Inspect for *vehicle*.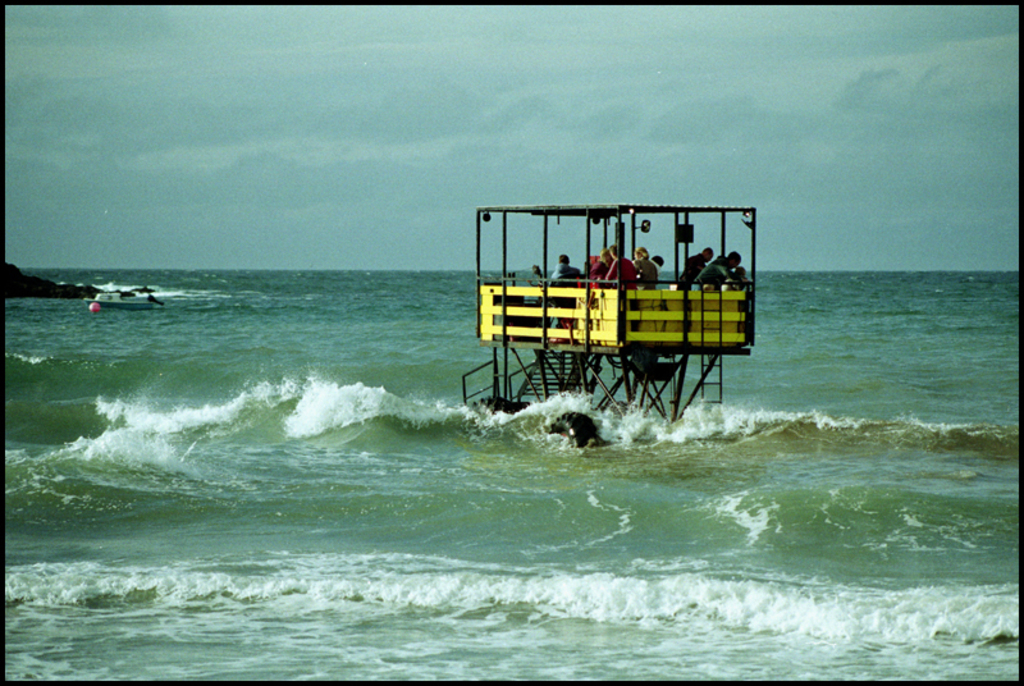
Inspection: left=81, top=289, right=154, bottom=310.
